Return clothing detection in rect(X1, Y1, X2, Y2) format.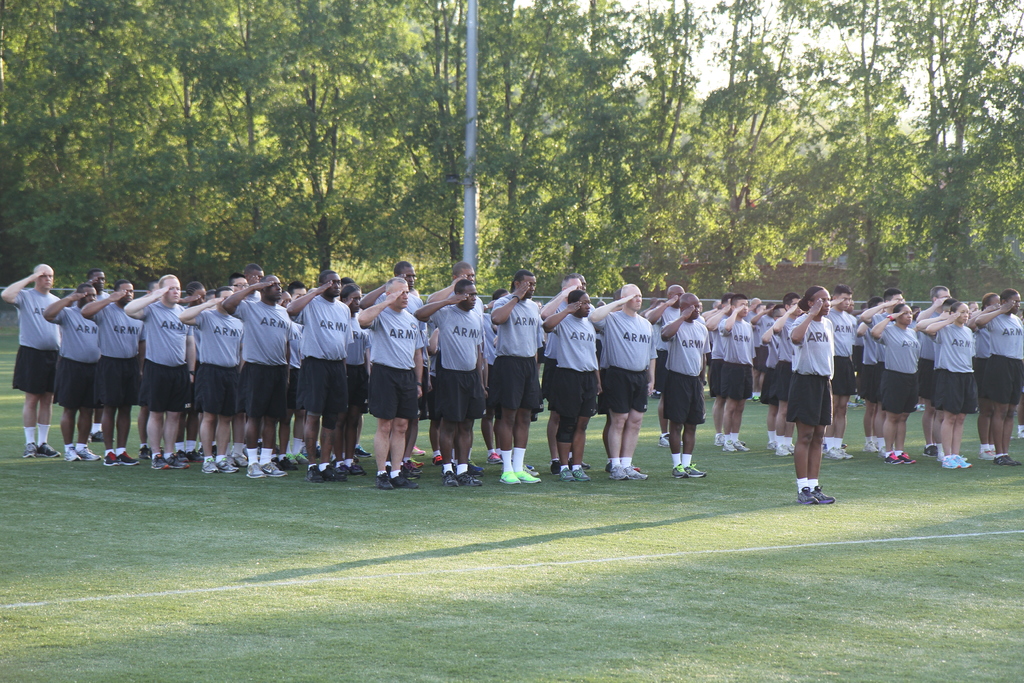
rect(610, 368, 649, 414).
